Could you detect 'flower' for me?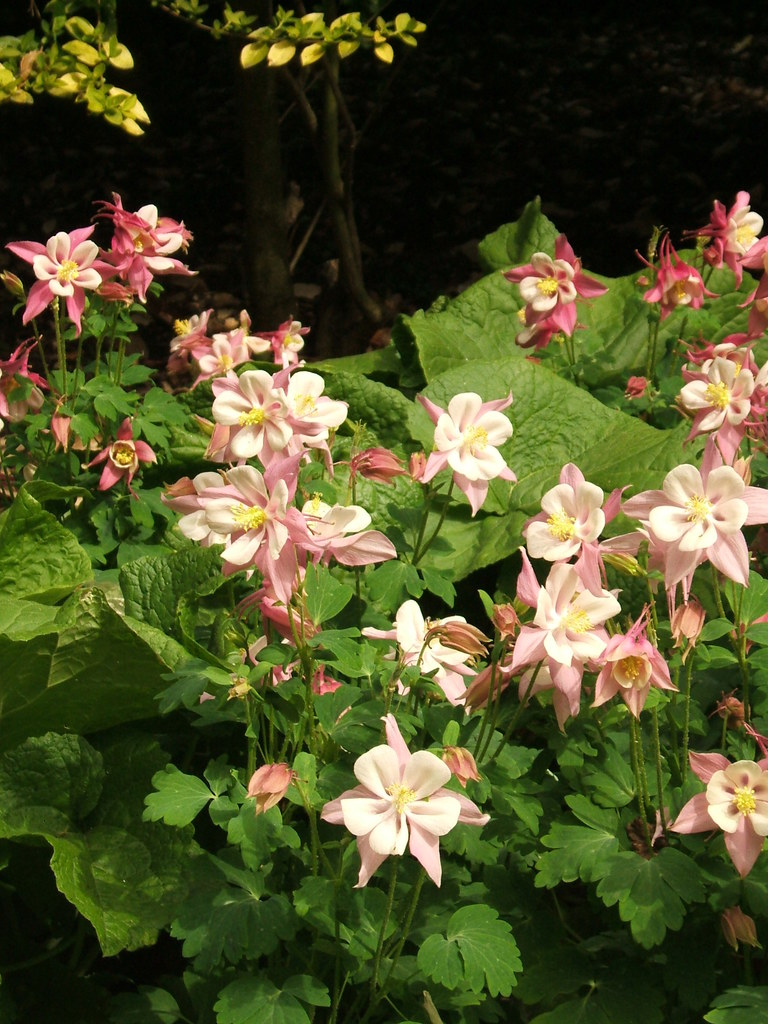
Detection result: box=[733, 271, 767, 346].
